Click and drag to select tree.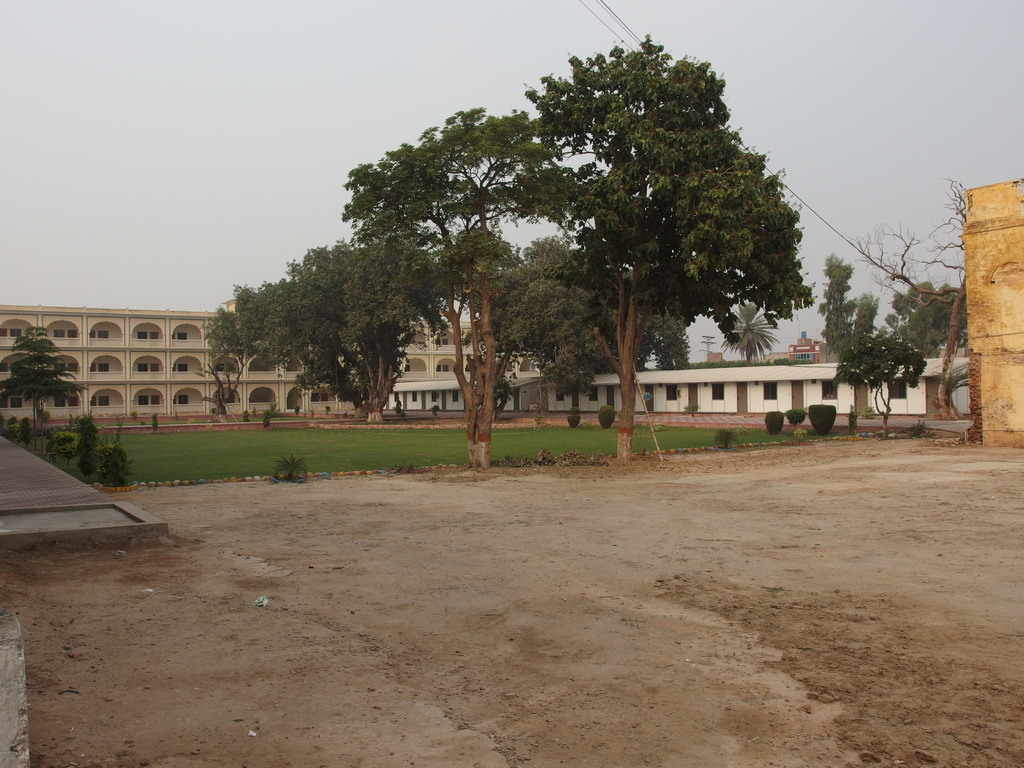
Selection: {"left": 826, "top": 248, "right": 861, "bottom": 381}.
